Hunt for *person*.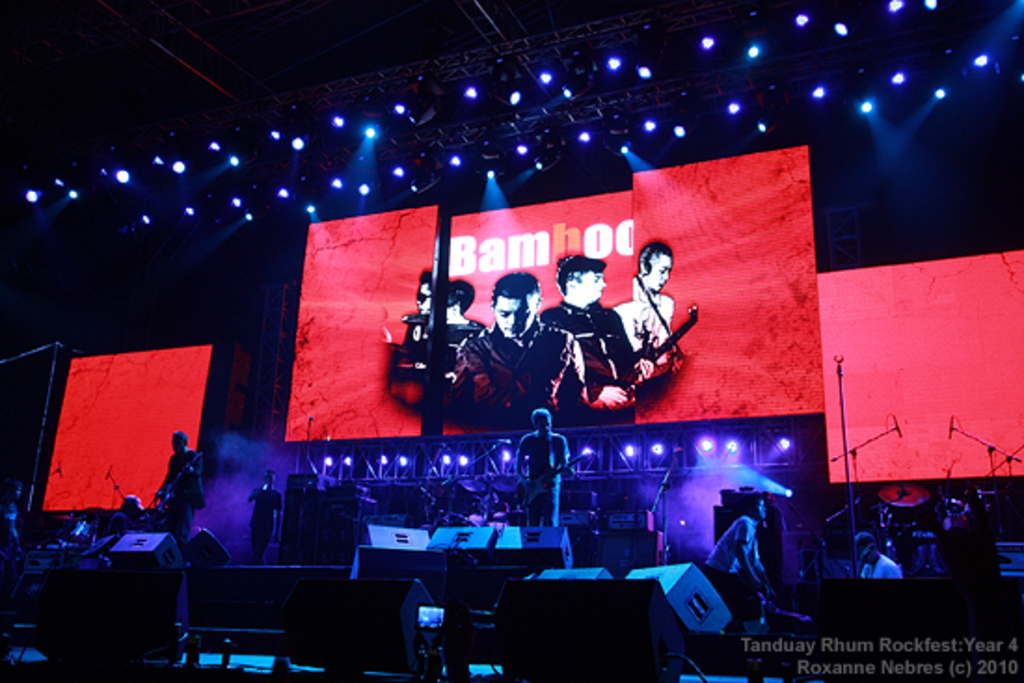
Hunted down at box(510, 409, 572, 534).
